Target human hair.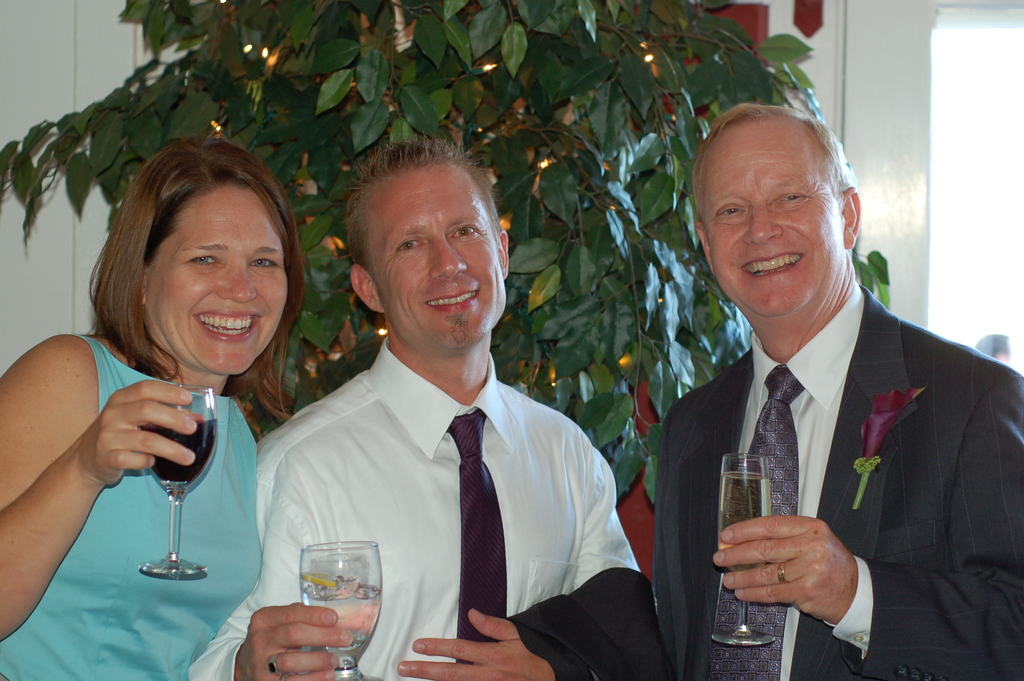
Target region: region(85, 155, 294, 402).
